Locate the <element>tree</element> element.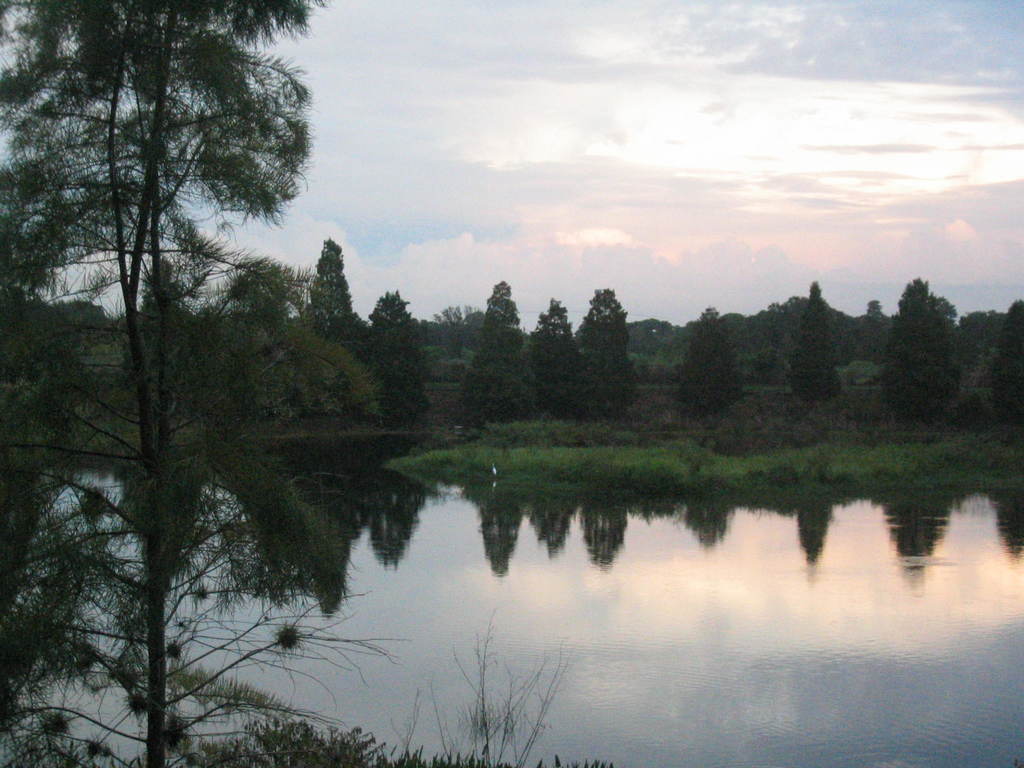
Element bbox: left=856, top=301, right=895, bottom=357.
